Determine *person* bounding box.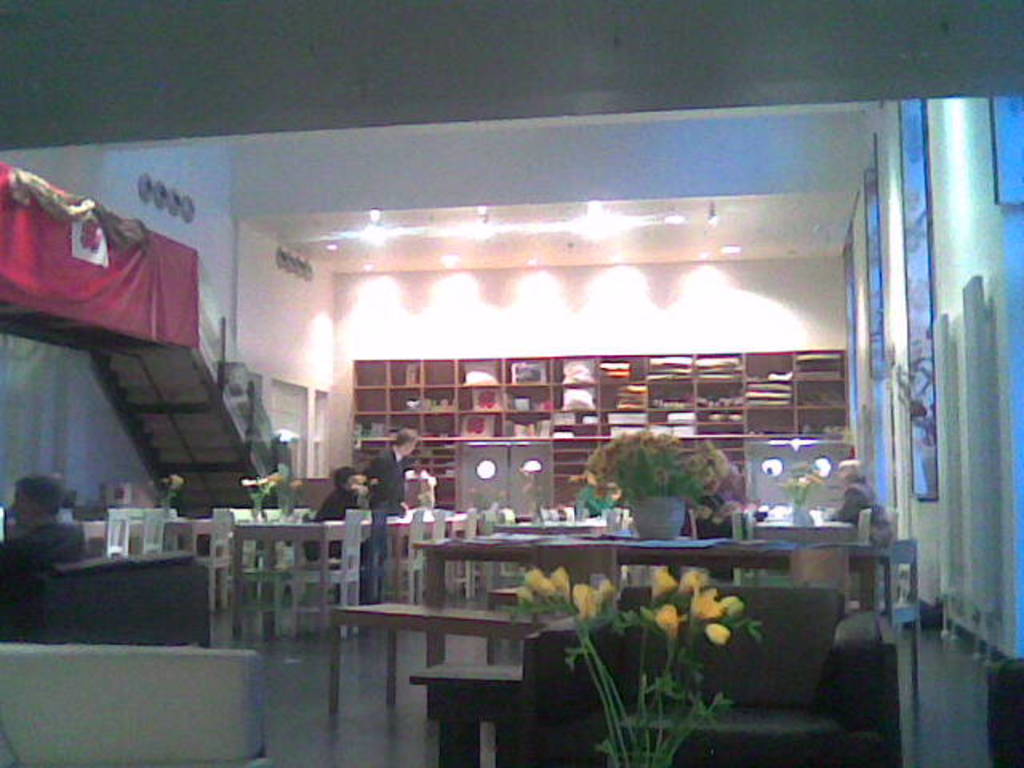
Determined: region(301, 454, 376, 614).
